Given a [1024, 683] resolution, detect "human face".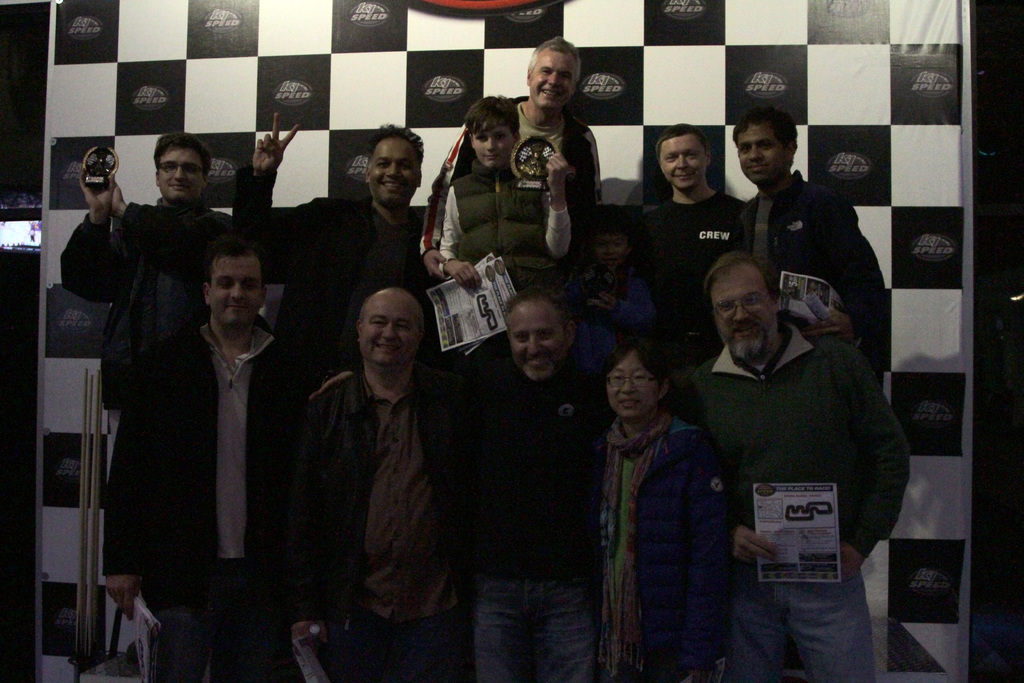
x1=211 y1=255 x2=262 y2=324.
